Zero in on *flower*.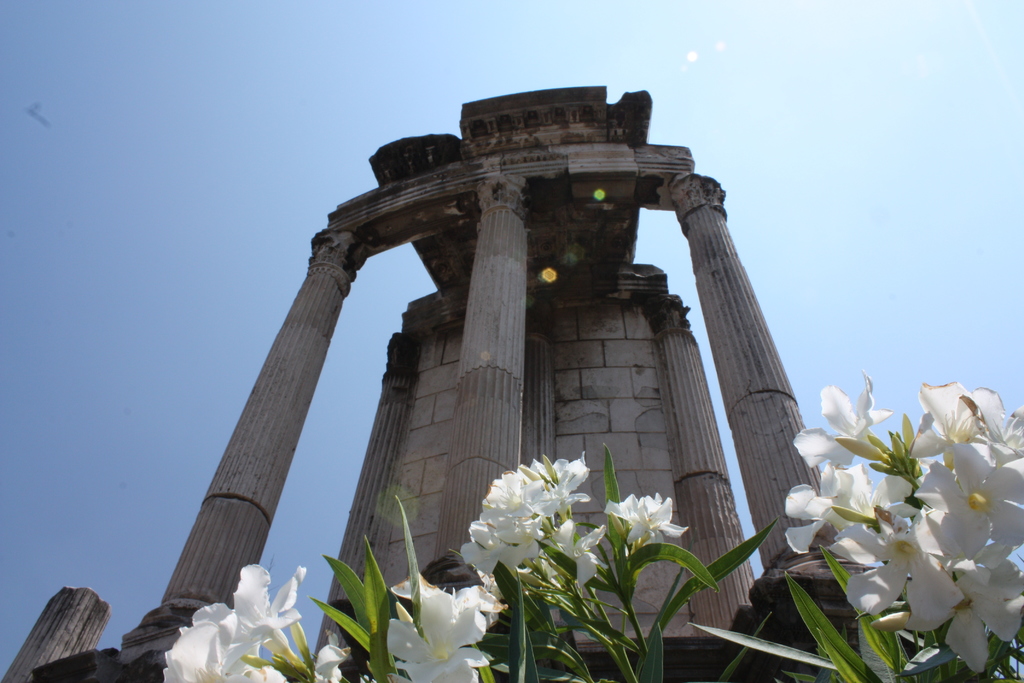
Zeroed in: {"left": 476, "top": 453, "right": 601, "bottom": 559}.
